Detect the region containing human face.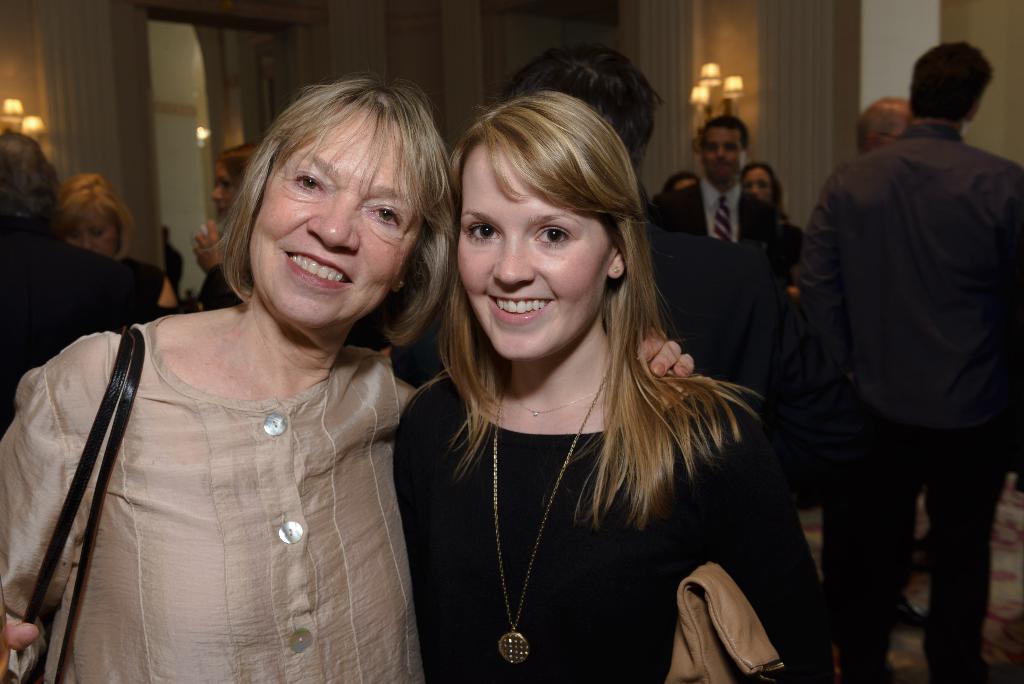
region(881, 121, 901, 147).
